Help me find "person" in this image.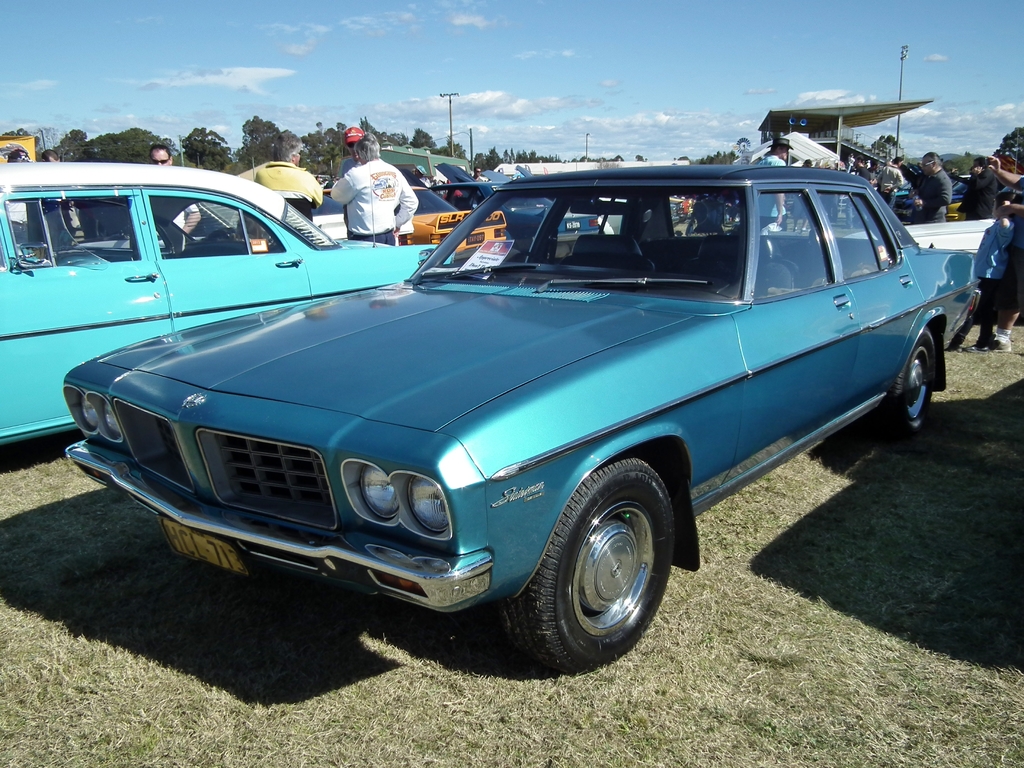
Found it: pyautogui.locateOnScreen(253, 130, 325, 252).
